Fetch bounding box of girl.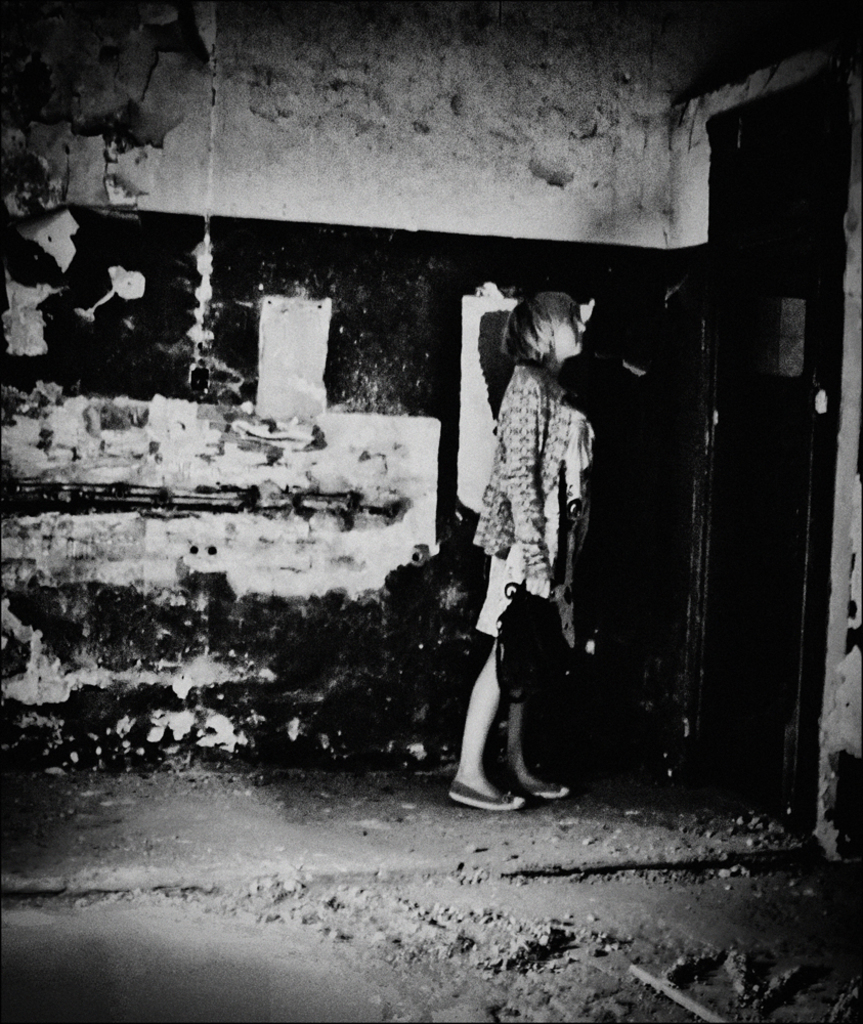
Bbox: box=[445, 290, 603, 810].
